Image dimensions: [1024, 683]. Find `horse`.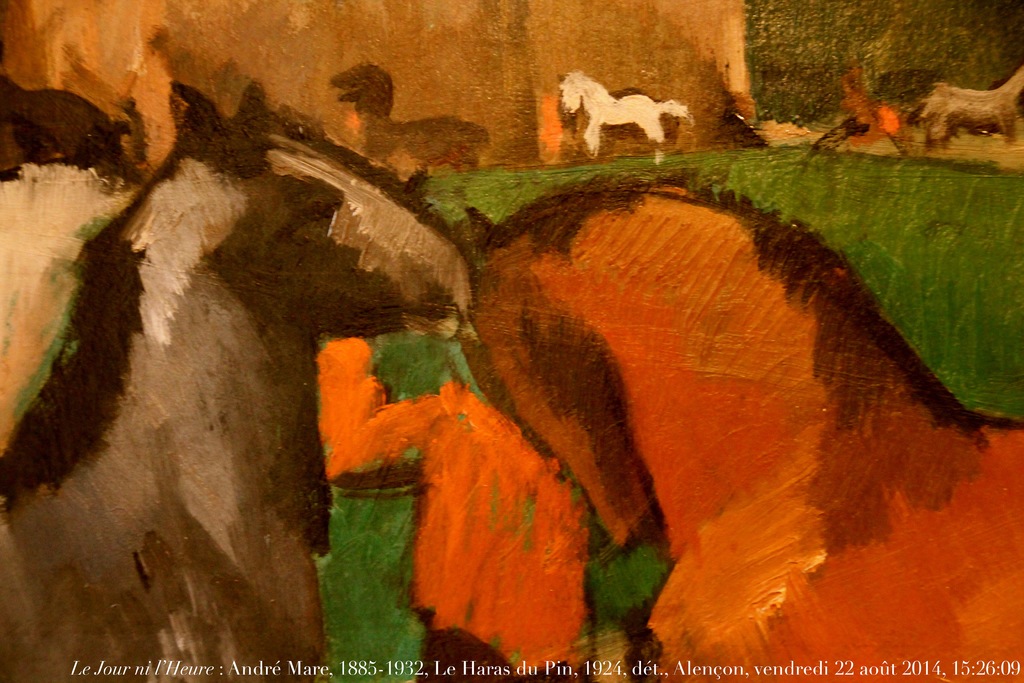
<bbox>557, 70, 696, 161</bbox>.
